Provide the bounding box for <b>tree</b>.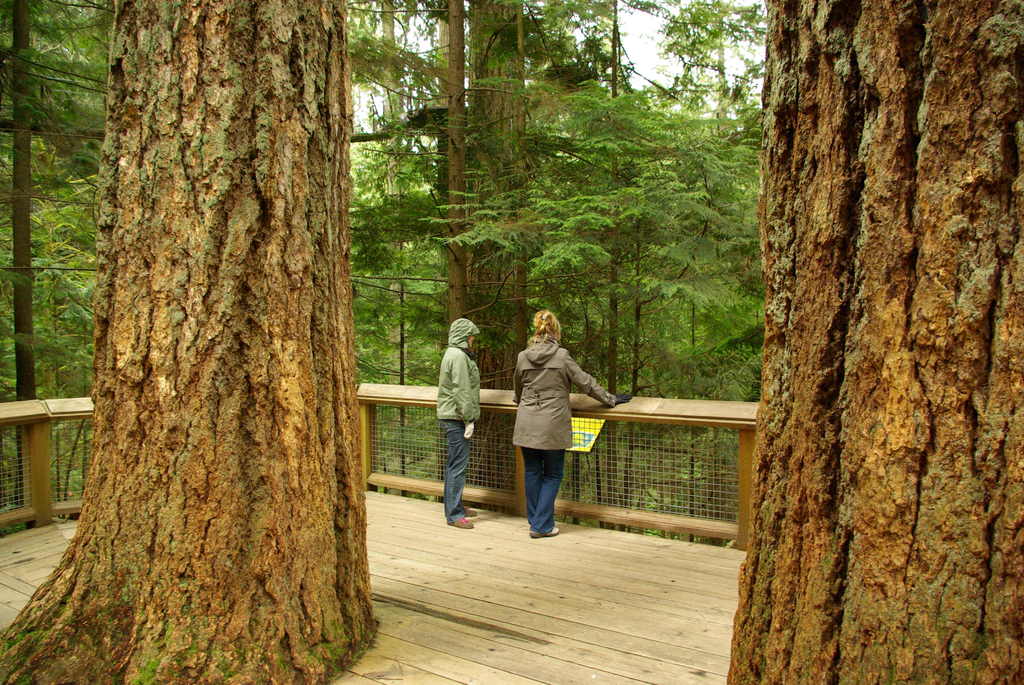
pyautogui.locateOnScreen(718, 38, 993, 638).
